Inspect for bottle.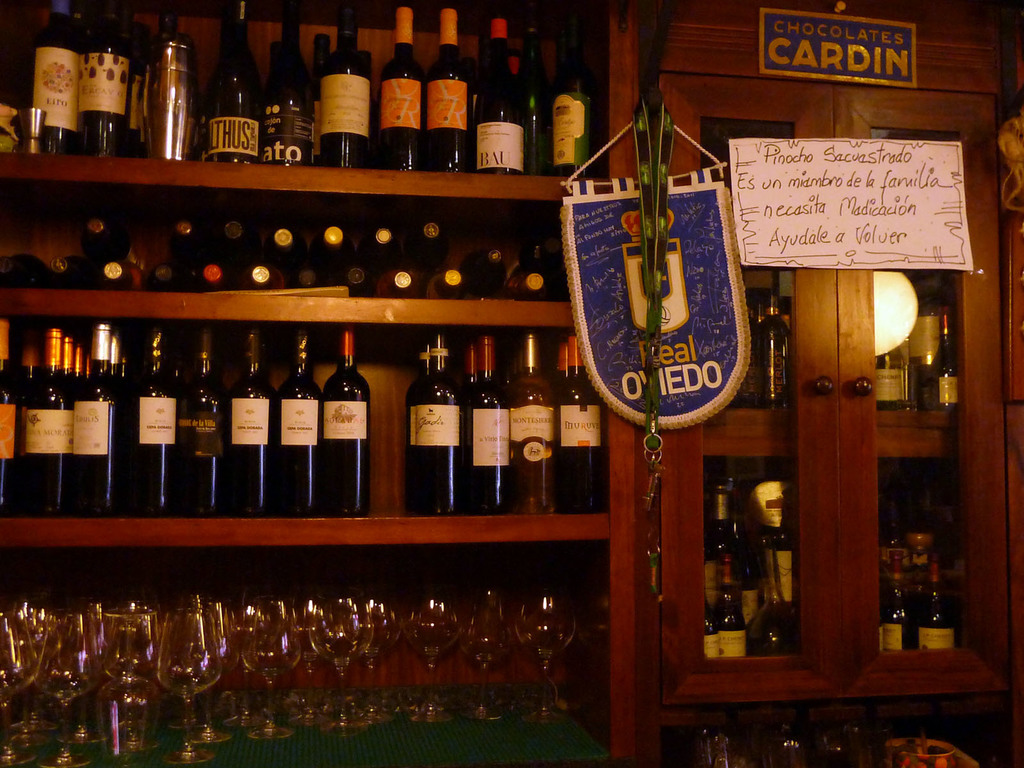
Inspection: <region>696, 455, 742, 532</region>.
